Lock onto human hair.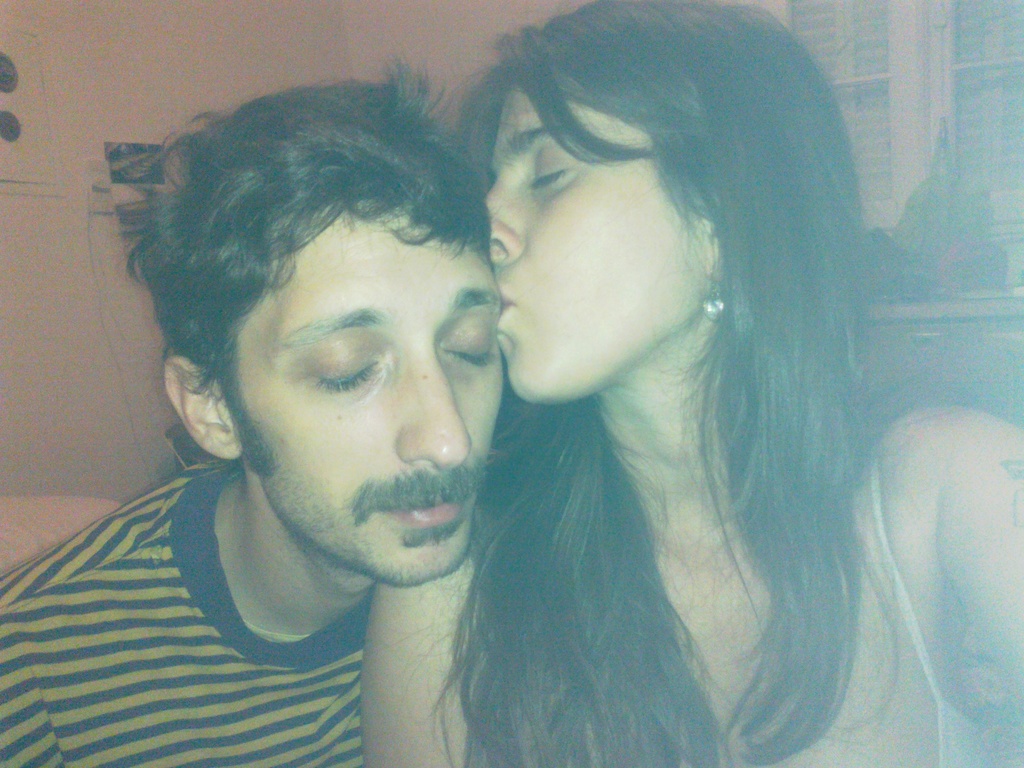
Locked: [437,0,904,767].
